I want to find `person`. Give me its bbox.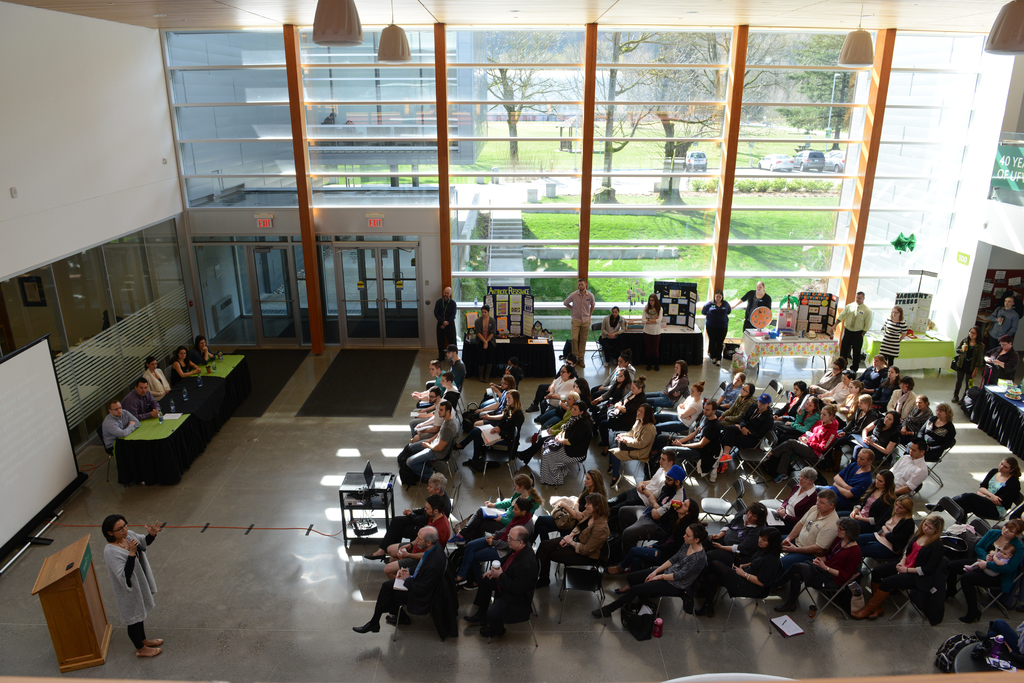
[x1=468, y1=518, x2=537, y2=632].
